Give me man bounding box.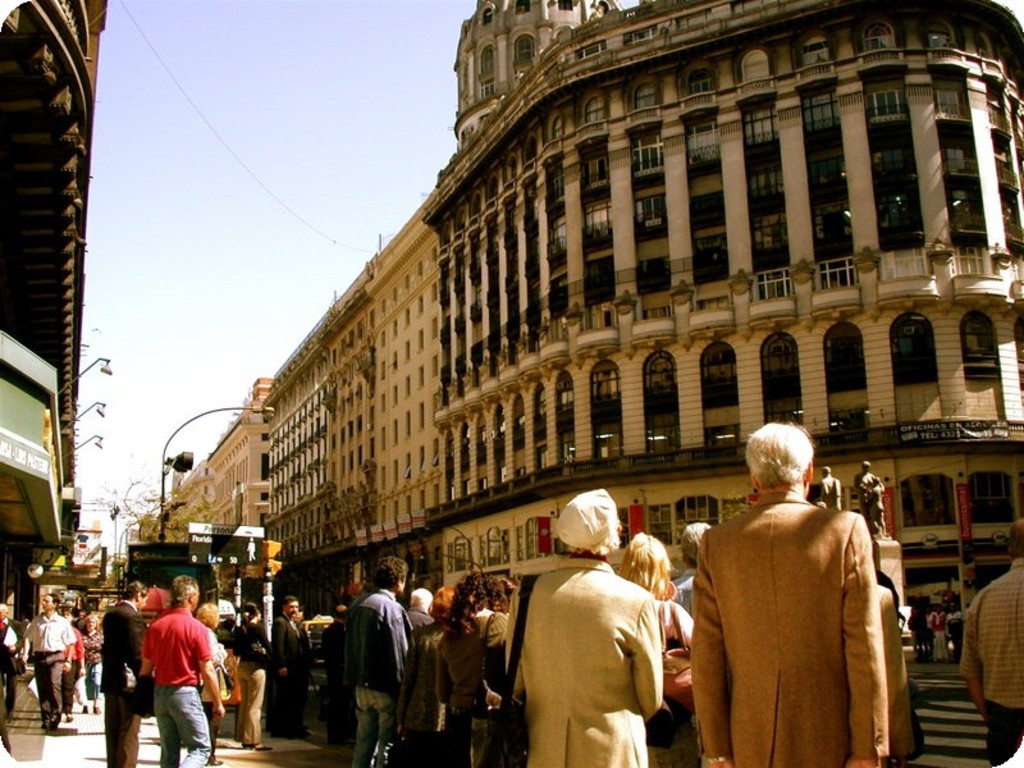
[269,595,306,736].
